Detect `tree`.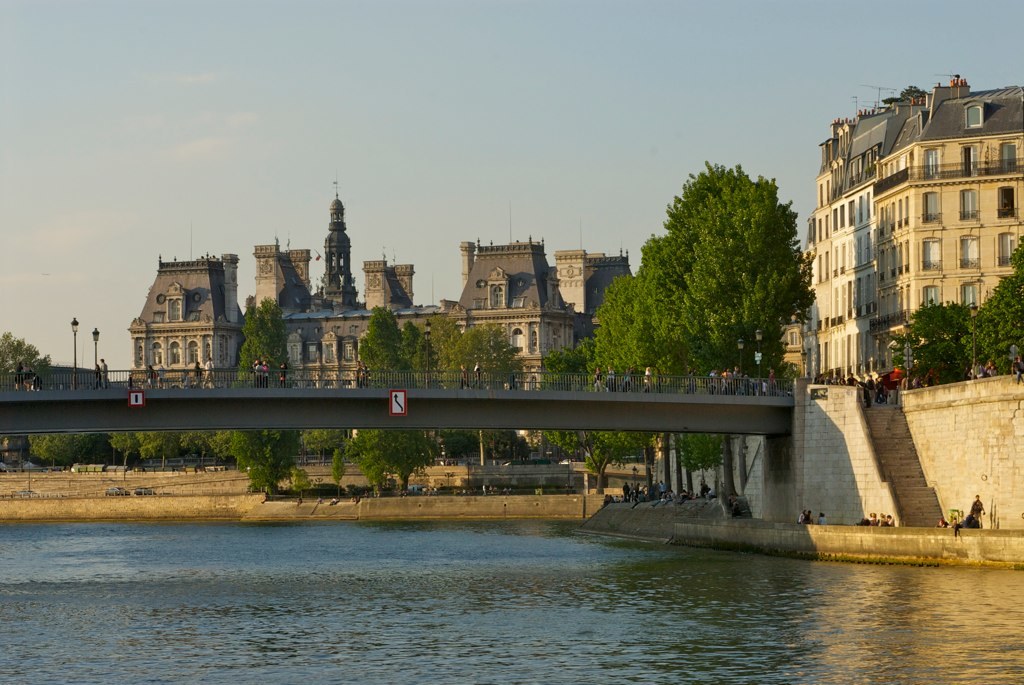
Detected at Rect(533, 334, 598, 377).
